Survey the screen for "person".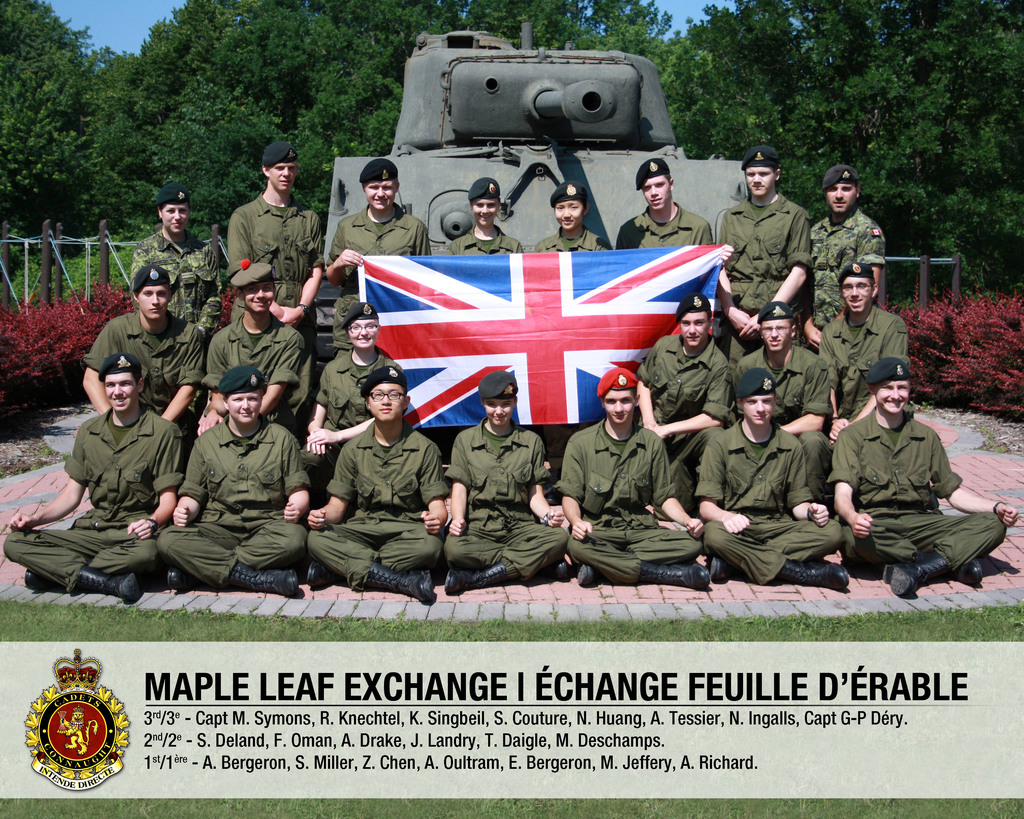
Survey found: bbox(615, 152, 719, 253).
